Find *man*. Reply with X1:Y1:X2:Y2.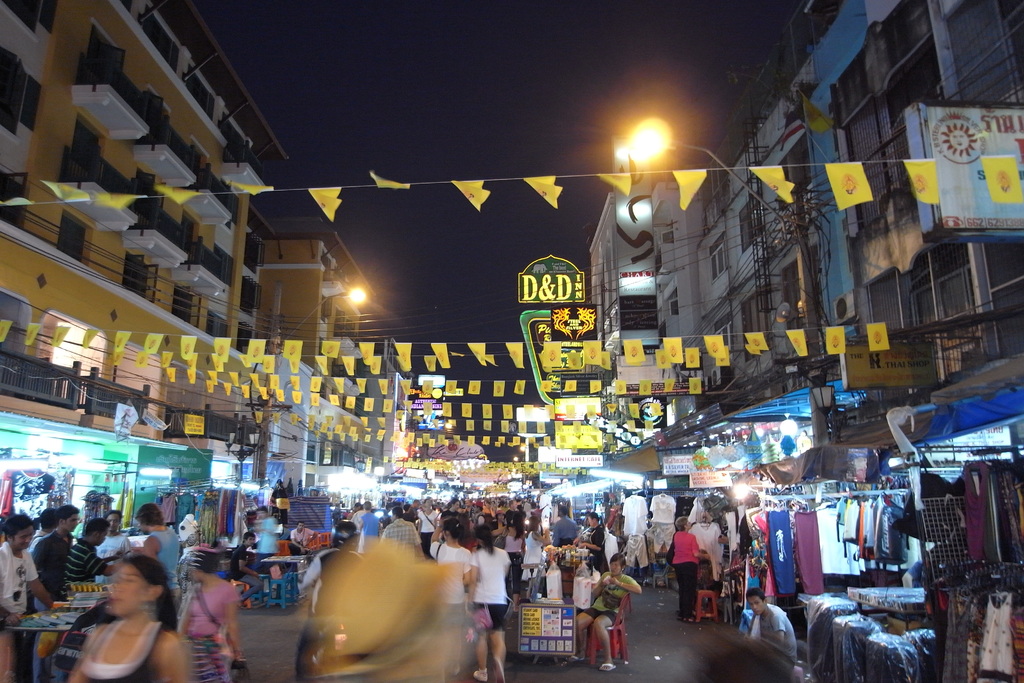
0:515:54:625.
